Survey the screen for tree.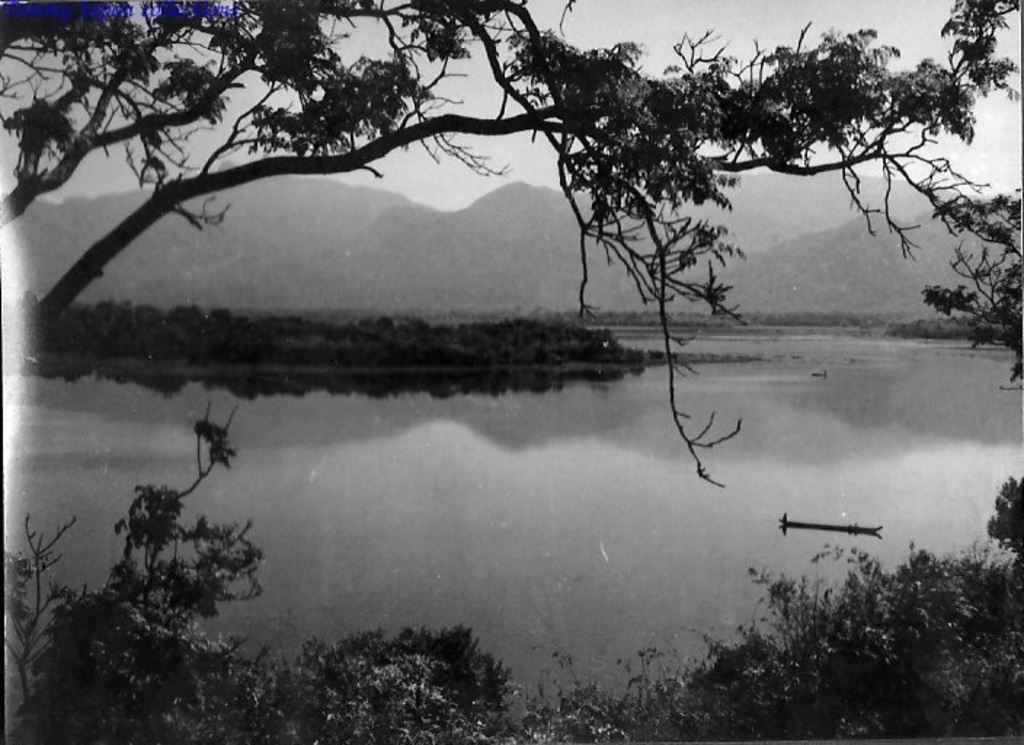
Survey found: (919,192,1020,406).
